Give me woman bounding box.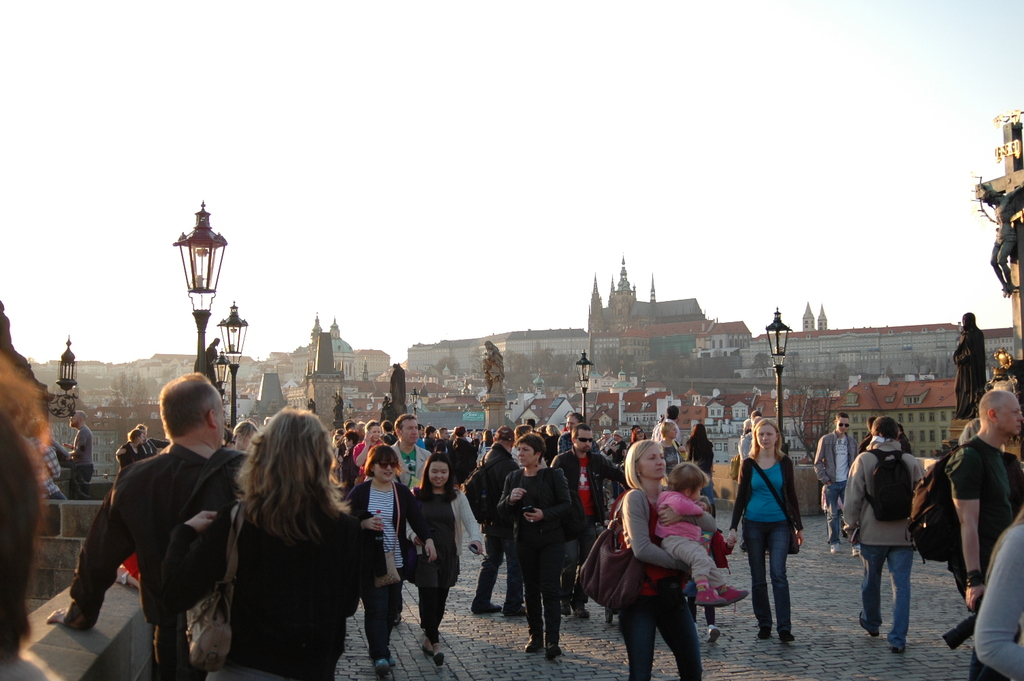
(345,445,417,680).
